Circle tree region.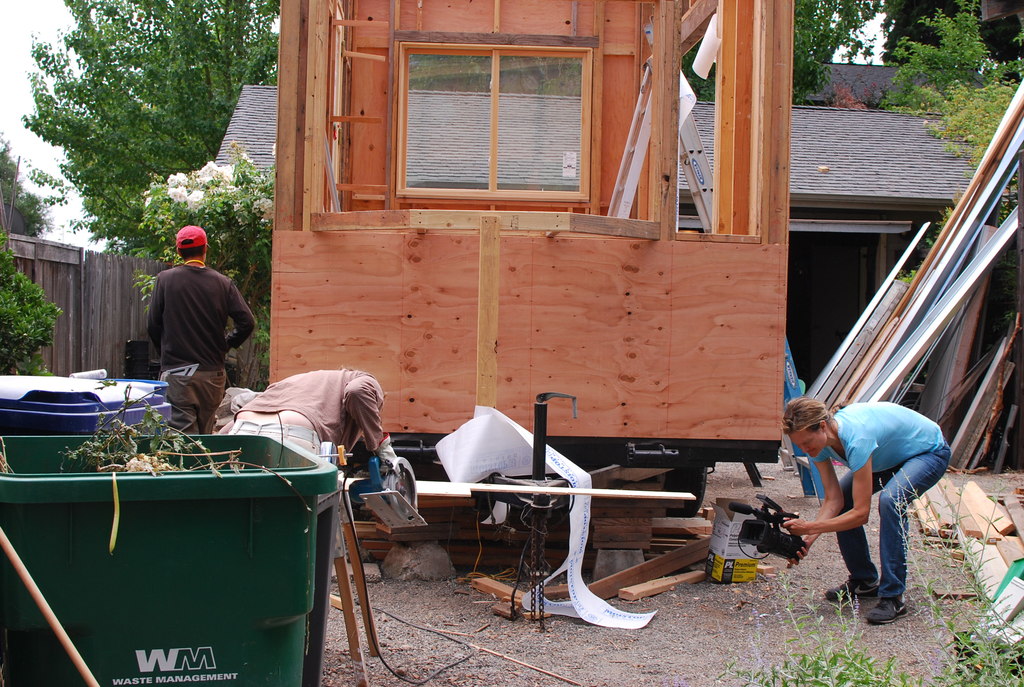
Region: 0/134/56/240.
